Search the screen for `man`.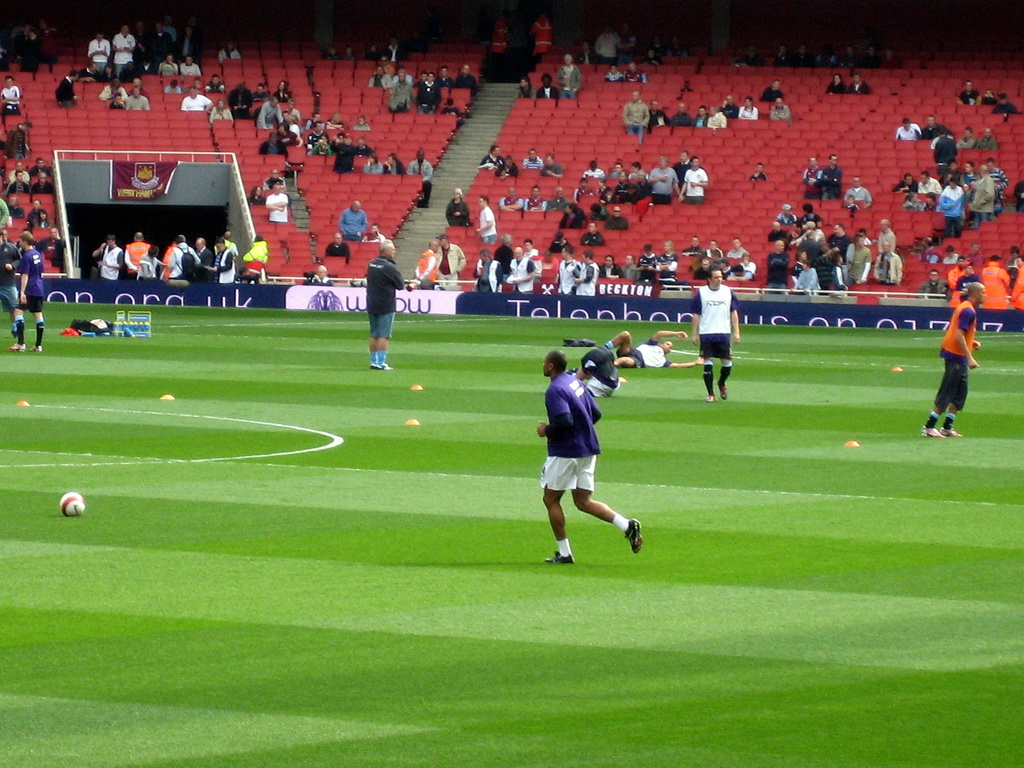
Found at bbox=[718, 91, 738, 119].
